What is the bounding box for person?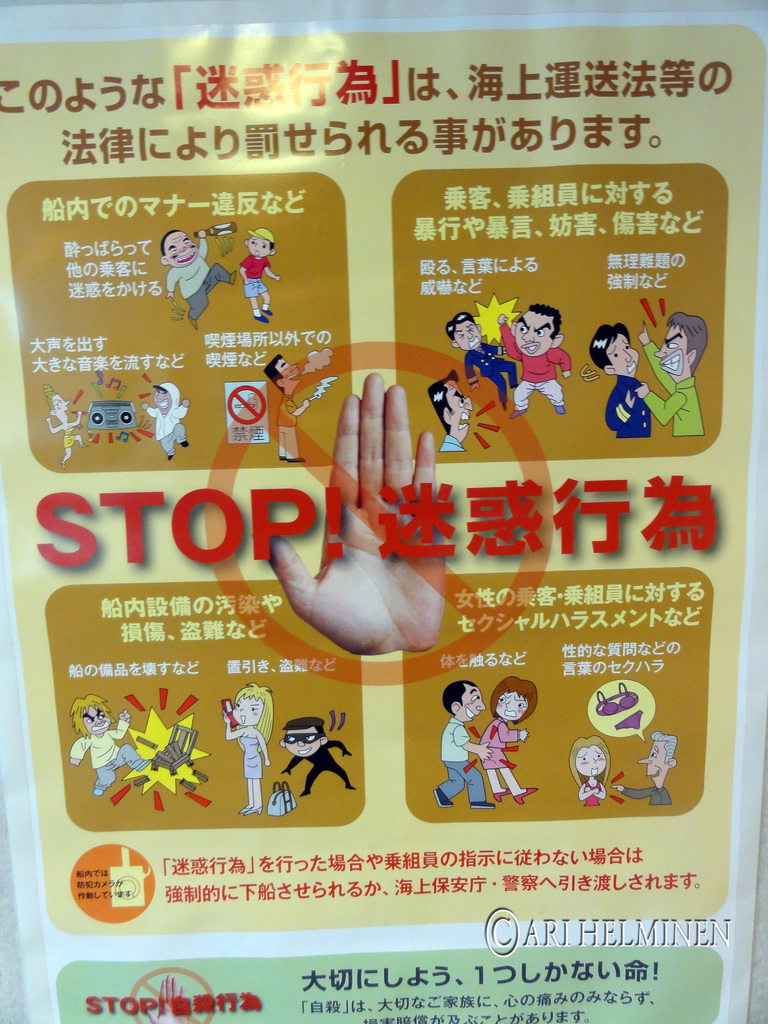
143/972/189/1023.
